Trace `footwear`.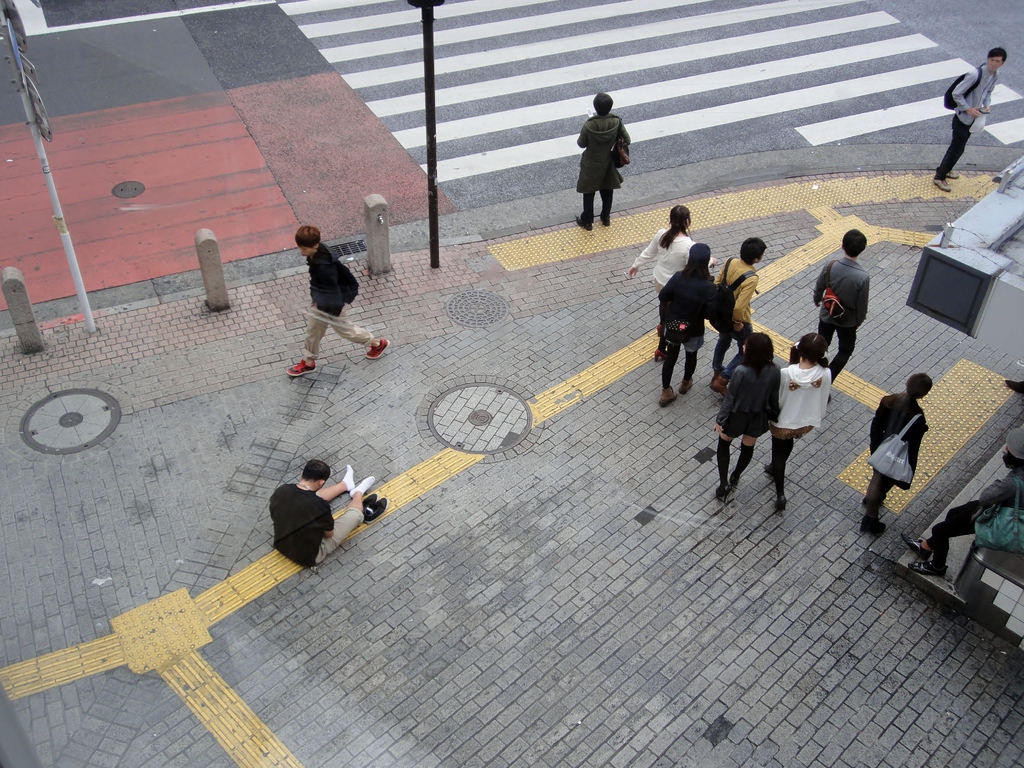
Traced to box=[285, 358, 316, 377].
